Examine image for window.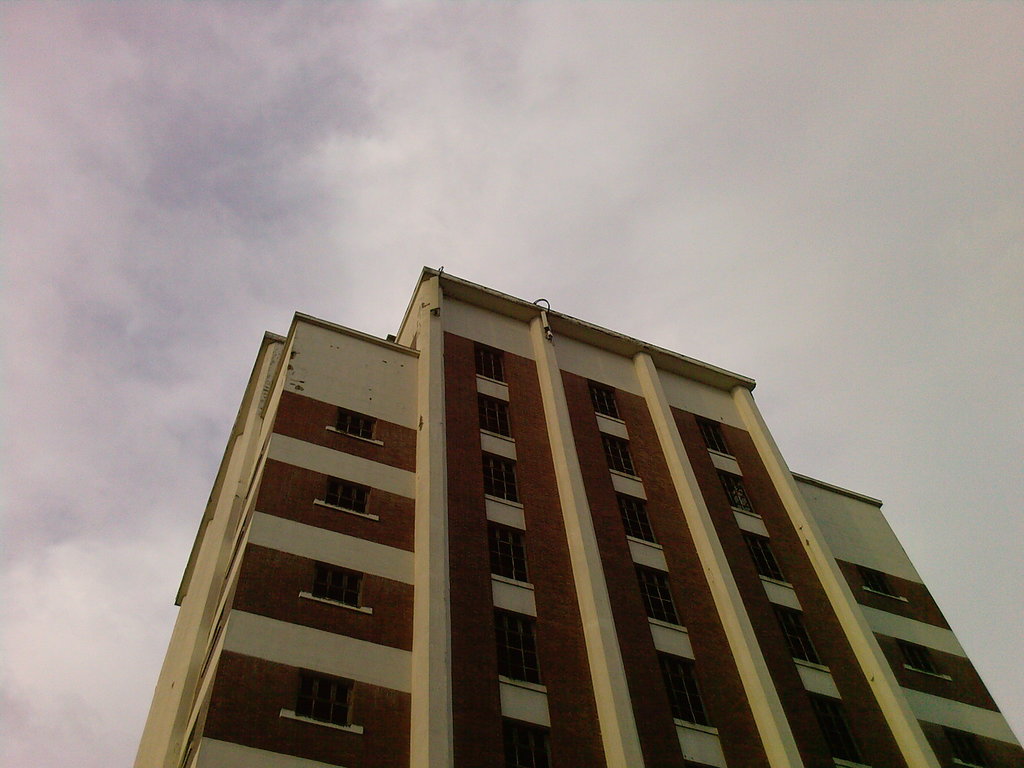
Examination result: x1=621, y1=491, x2=655, y2=545.
